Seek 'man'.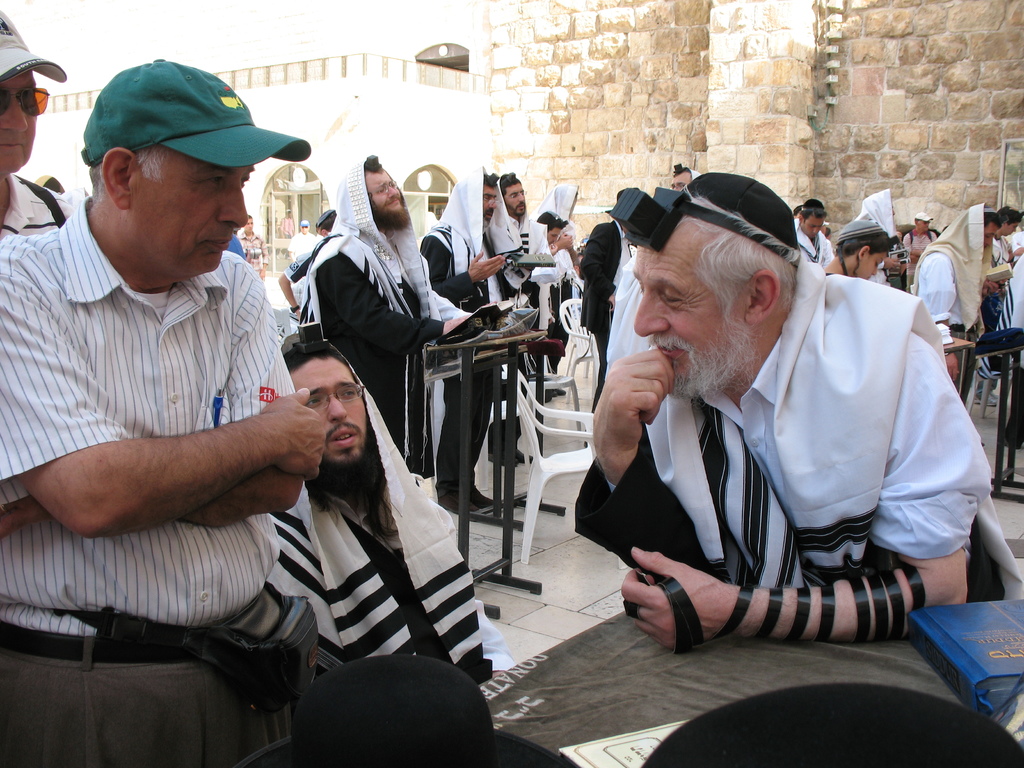
[x1=904, y1=212, x2=938, y2=257].
